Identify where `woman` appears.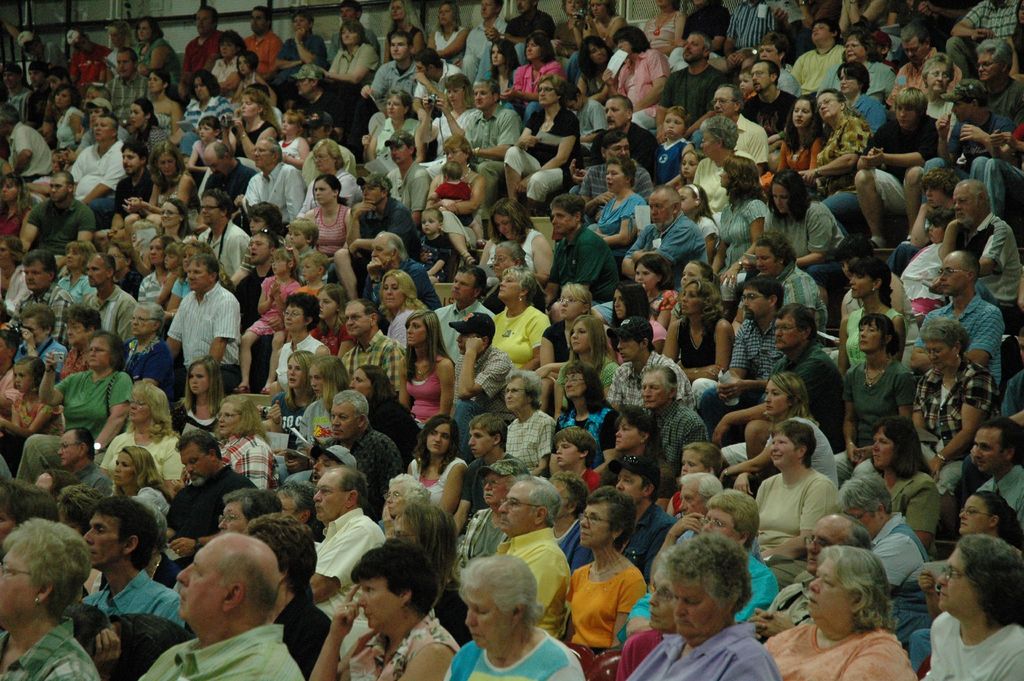
Appears at x1=716 y1=377 x2=850 y2=505.
